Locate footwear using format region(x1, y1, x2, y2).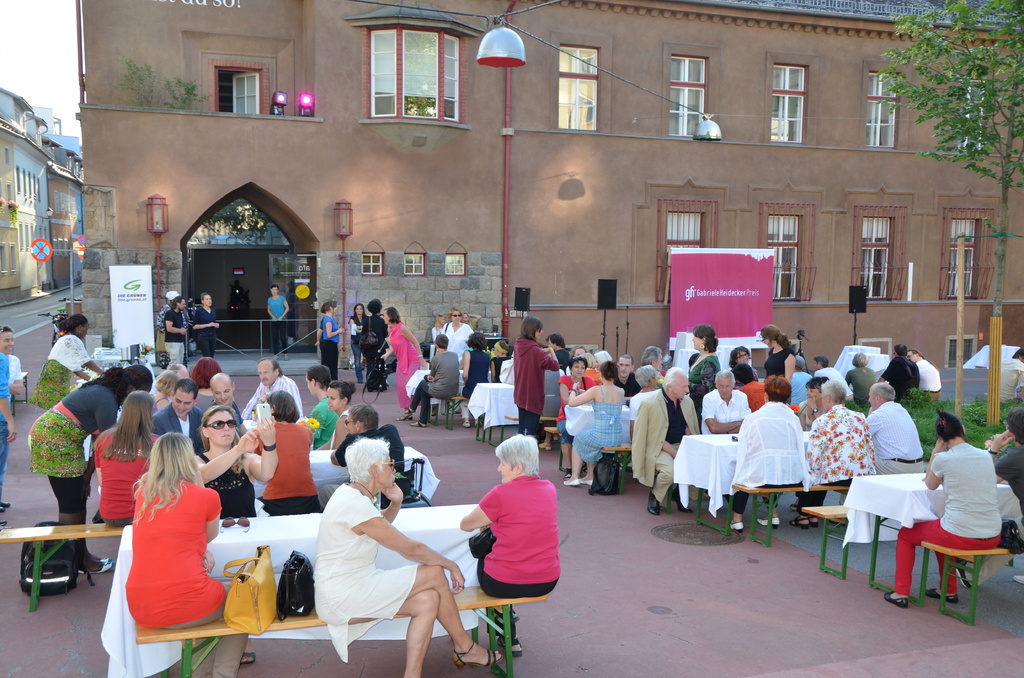
region(461, 417, 470, 428).
